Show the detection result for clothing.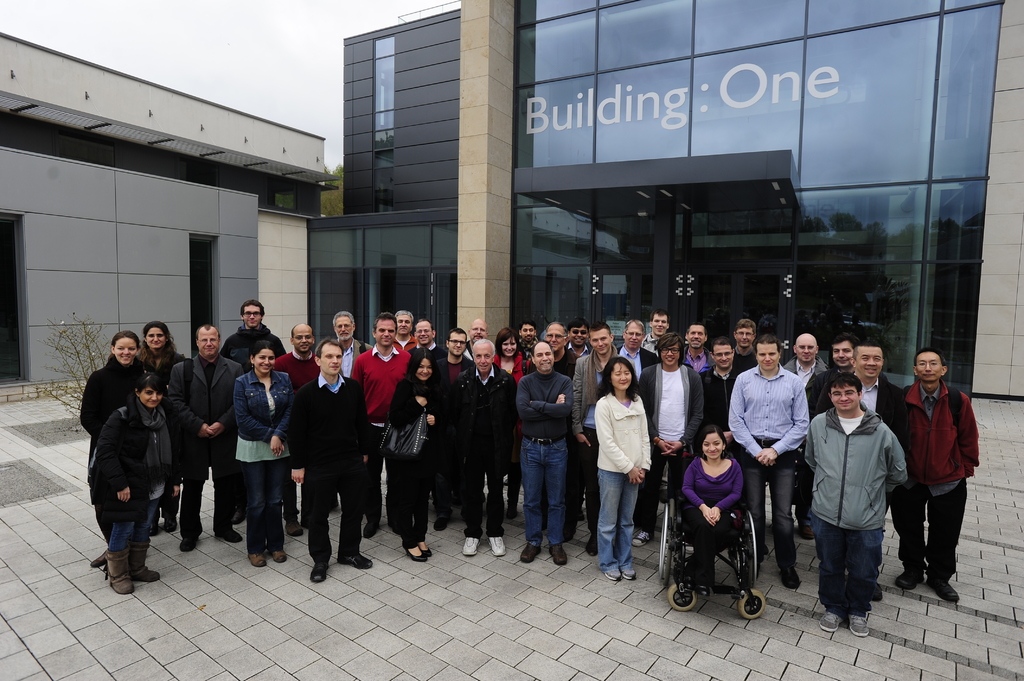
<region>833, 381, 910, 466</region>.
